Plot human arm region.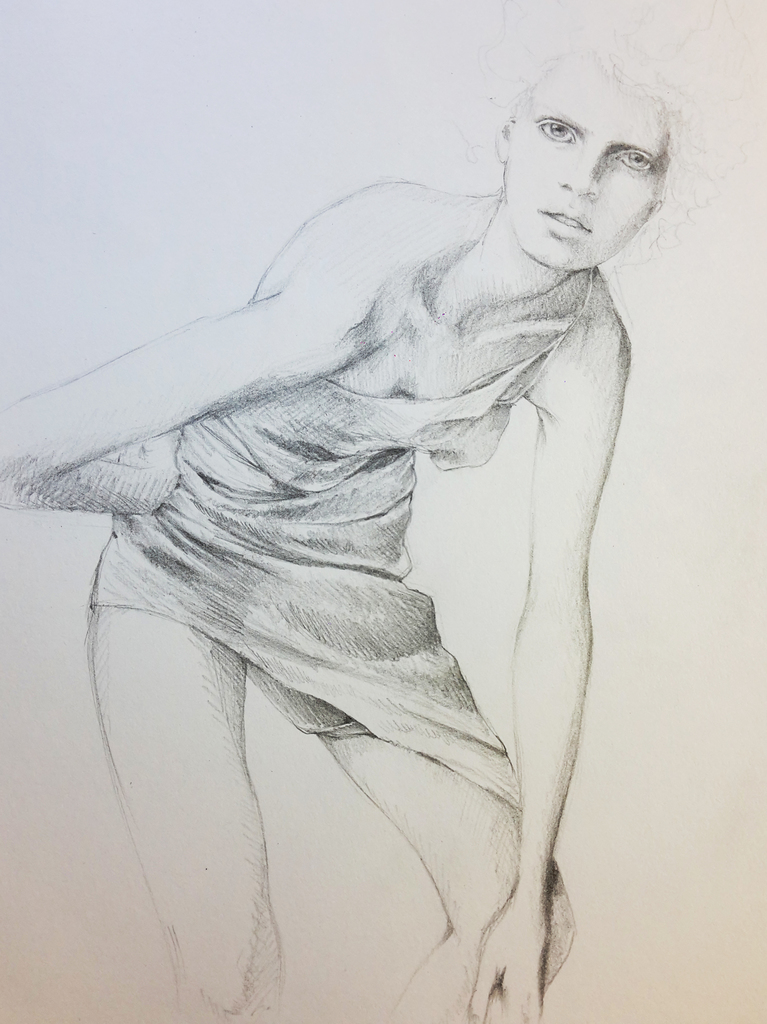
Plotted at <region>28, 212, 381, 560</region>.
